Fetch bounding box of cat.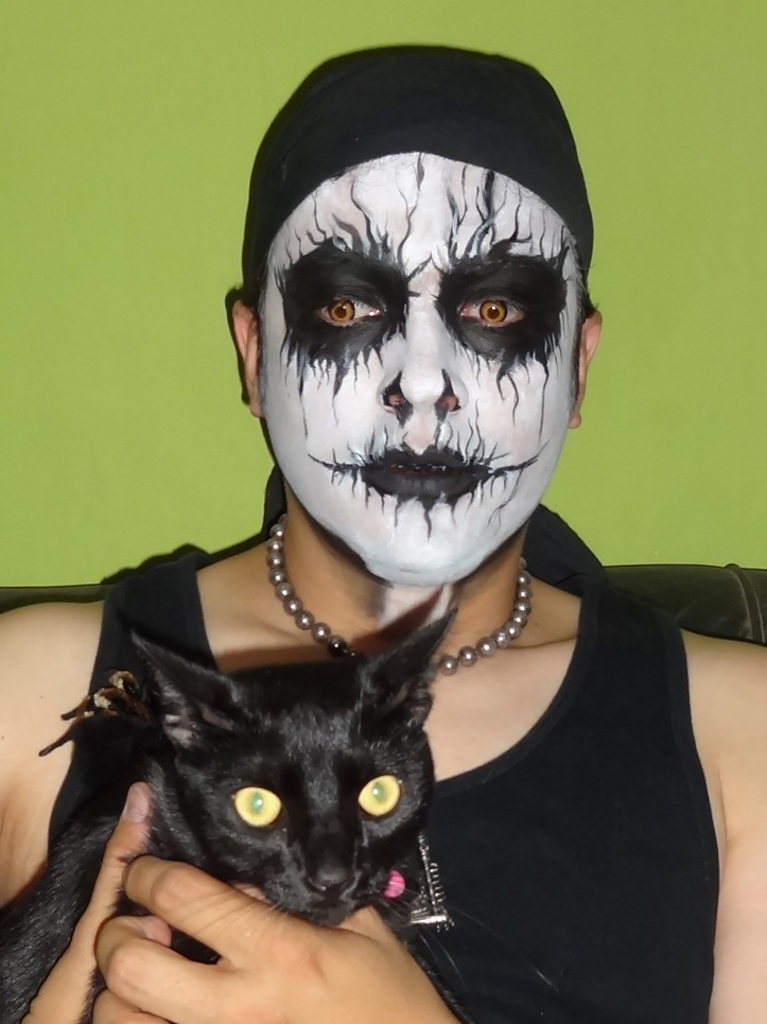
Bbox: BBox(0, 602, 560, 1023).
